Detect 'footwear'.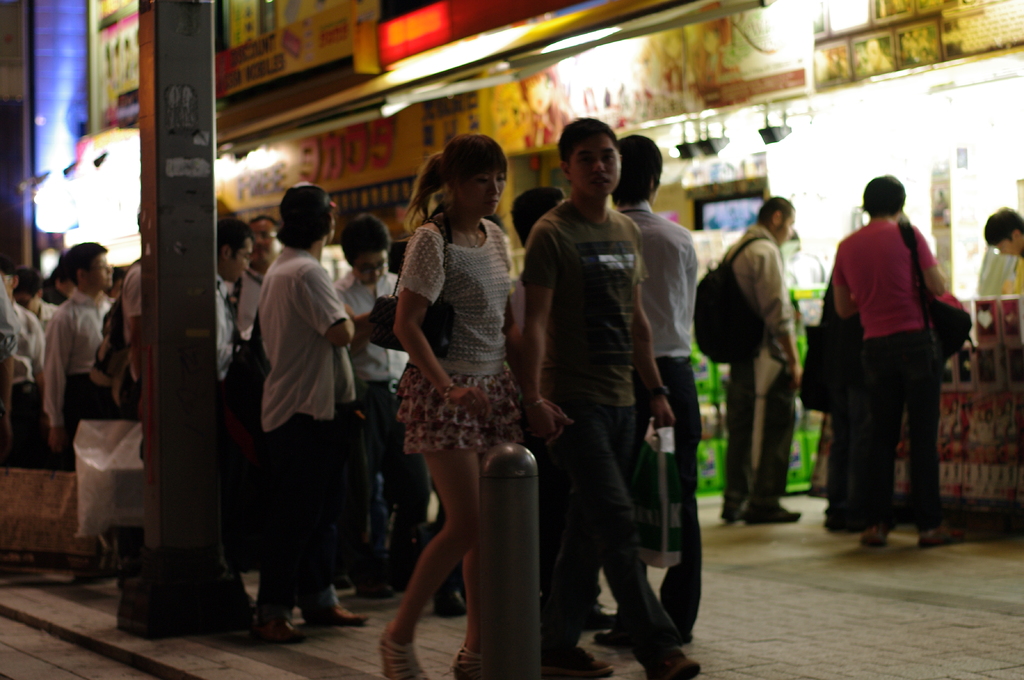
Detected at 650,652,700,679.
